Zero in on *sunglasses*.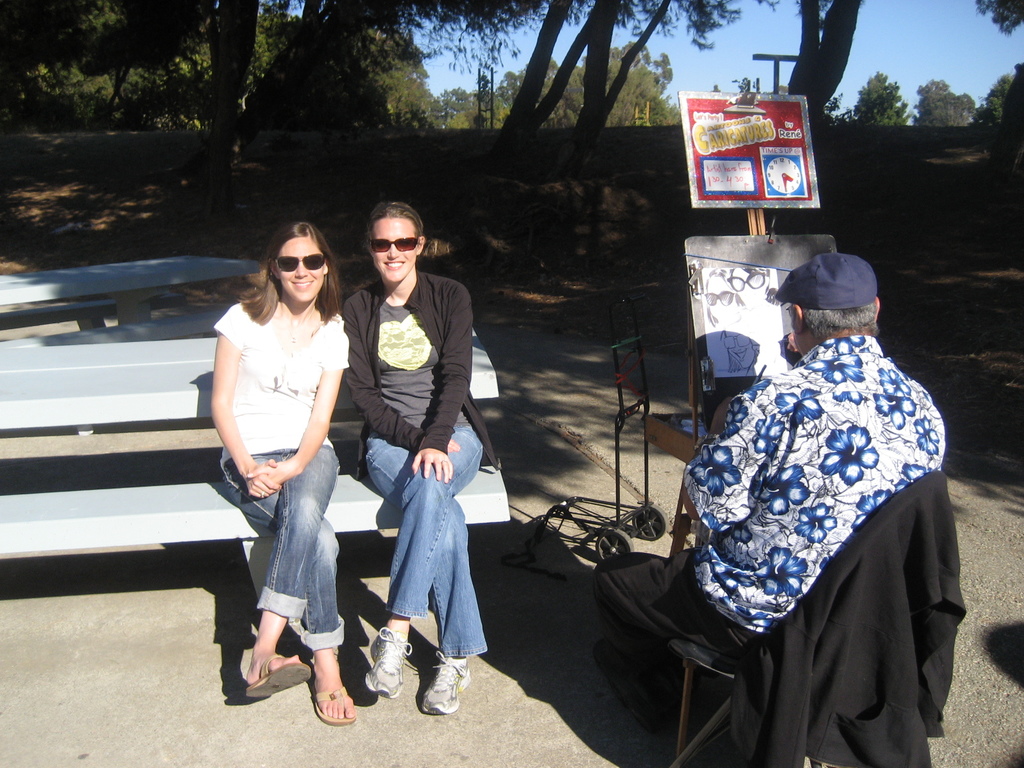
Zeroed in: 372 239 420 253.
